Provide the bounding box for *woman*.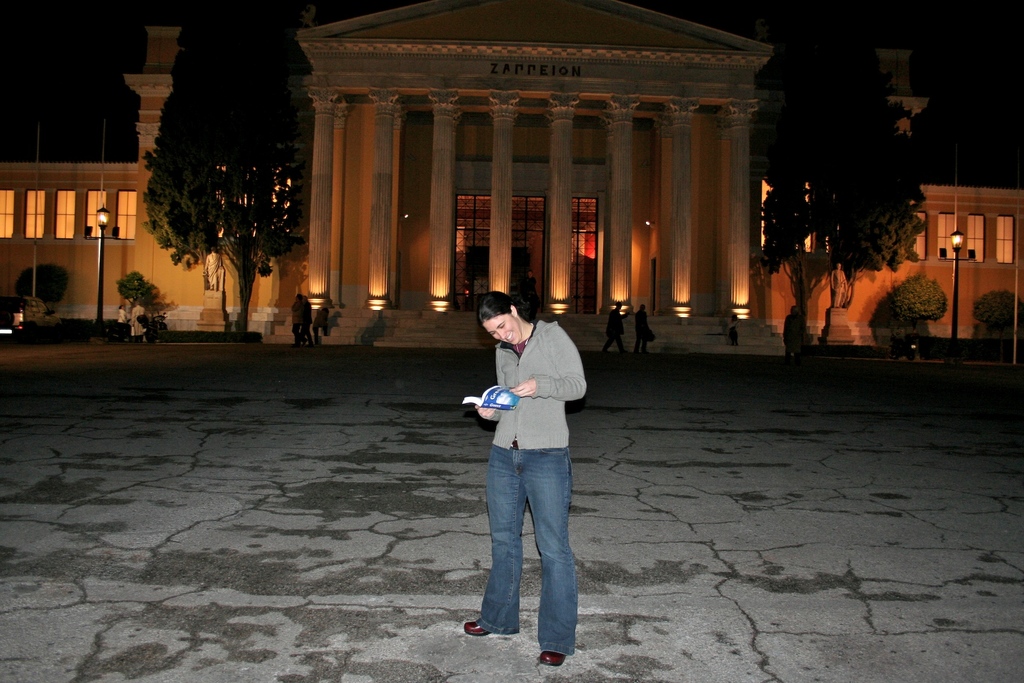
box=[469, 277, 600, 662].
